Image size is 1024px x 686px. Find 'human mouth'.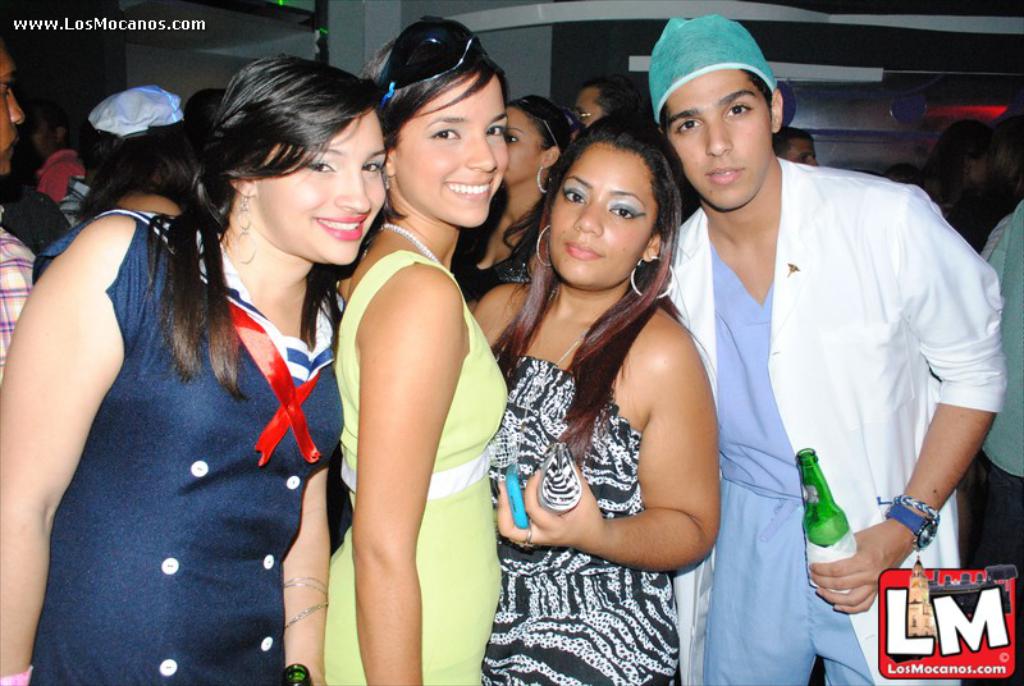
Rect(314, 218, 369, 244).
